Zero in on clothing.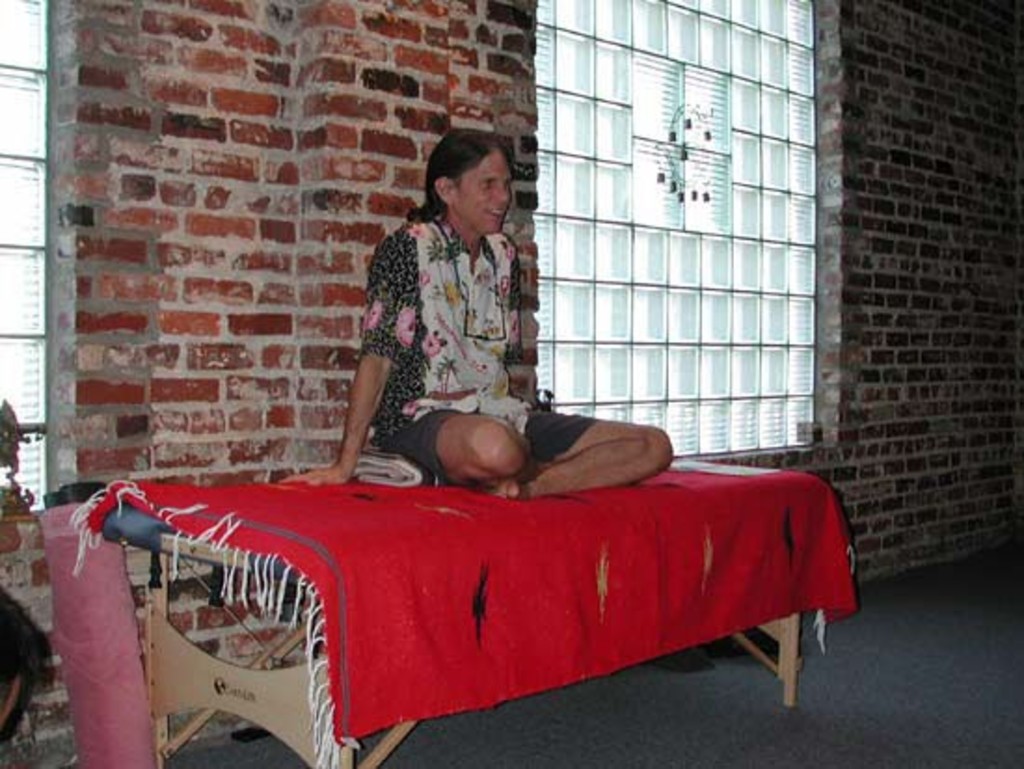
Zeroed in: left=324, top=155, right=607, bottom=482.
